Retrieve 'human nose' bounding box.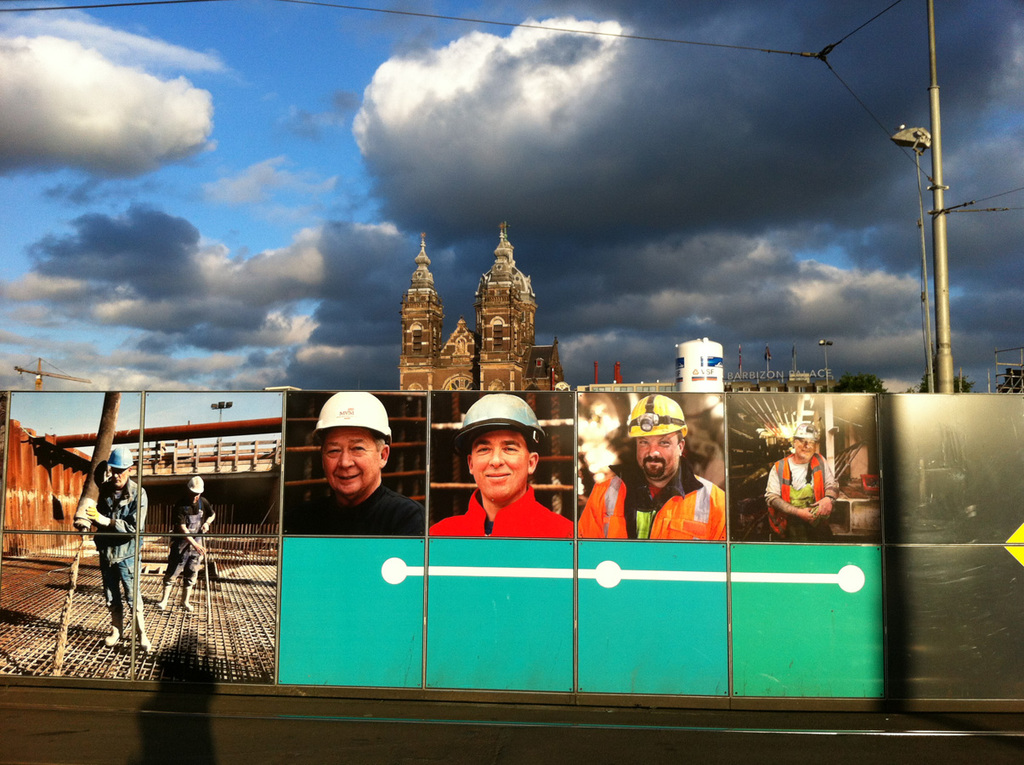
Bounding box: {"left": 646, "top": 443, "right": 661, "bottom": 458}.
